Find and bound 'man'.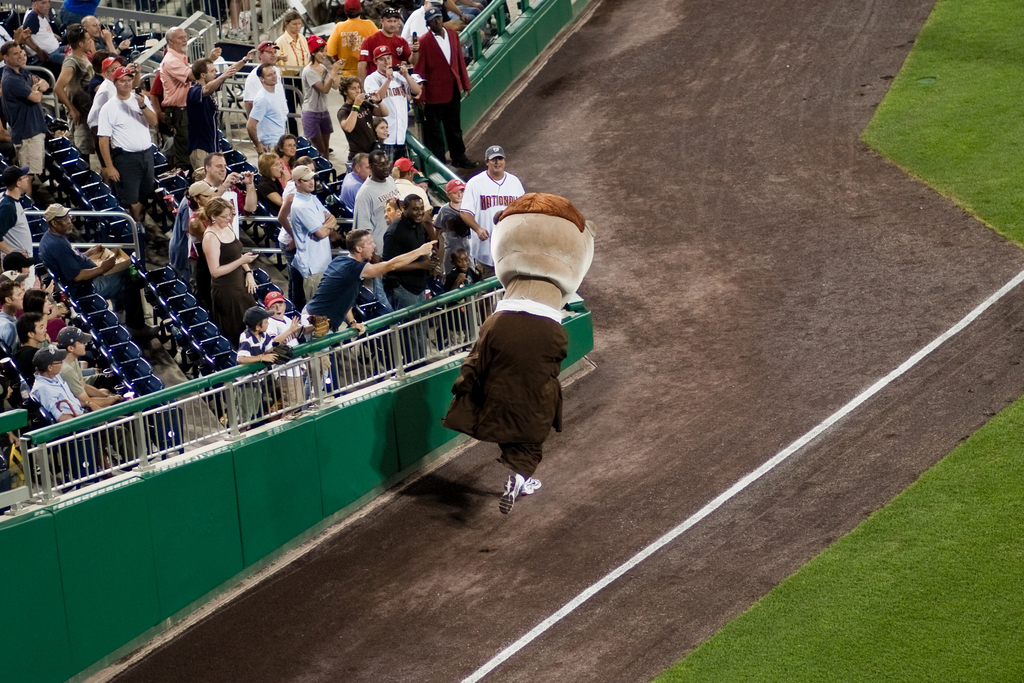
Bound: l=39, t=201, r=165, b=344.
